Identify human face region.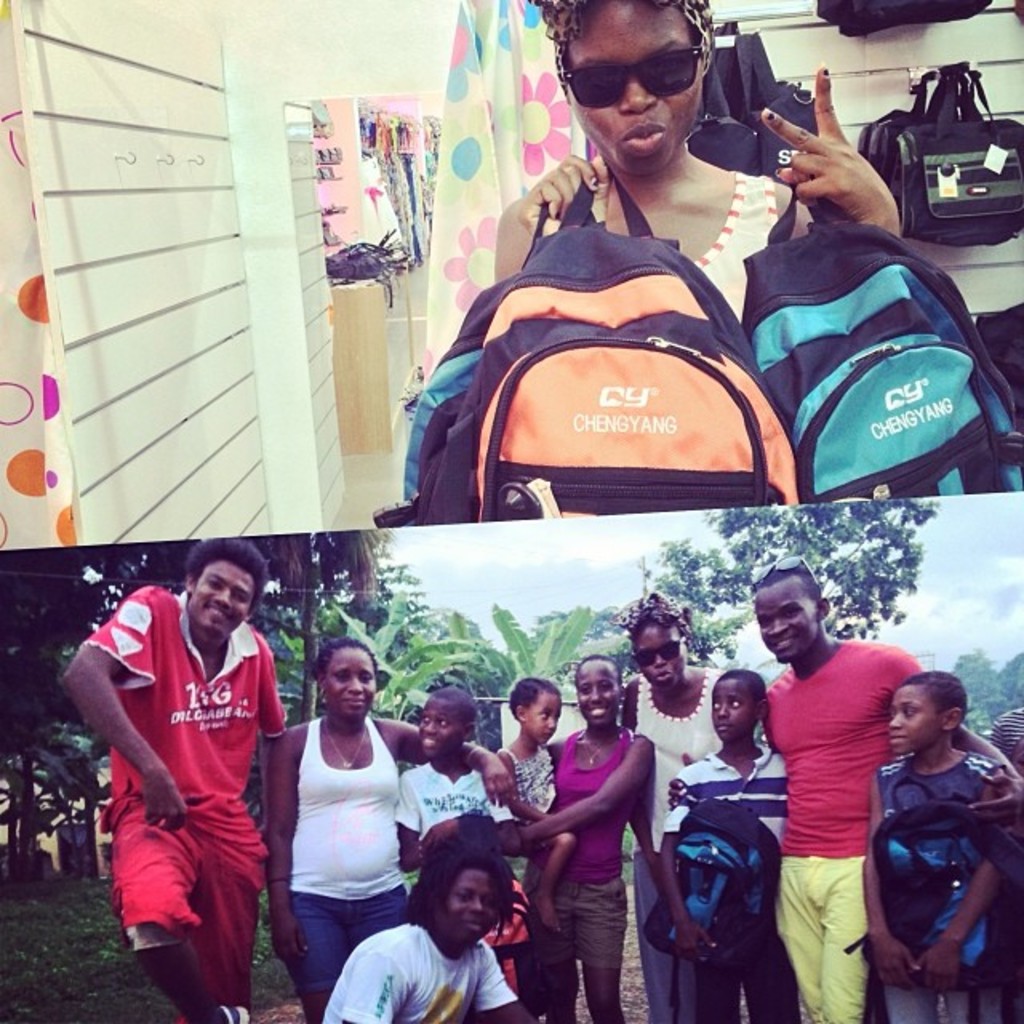
Region: 530:693:562:741.
